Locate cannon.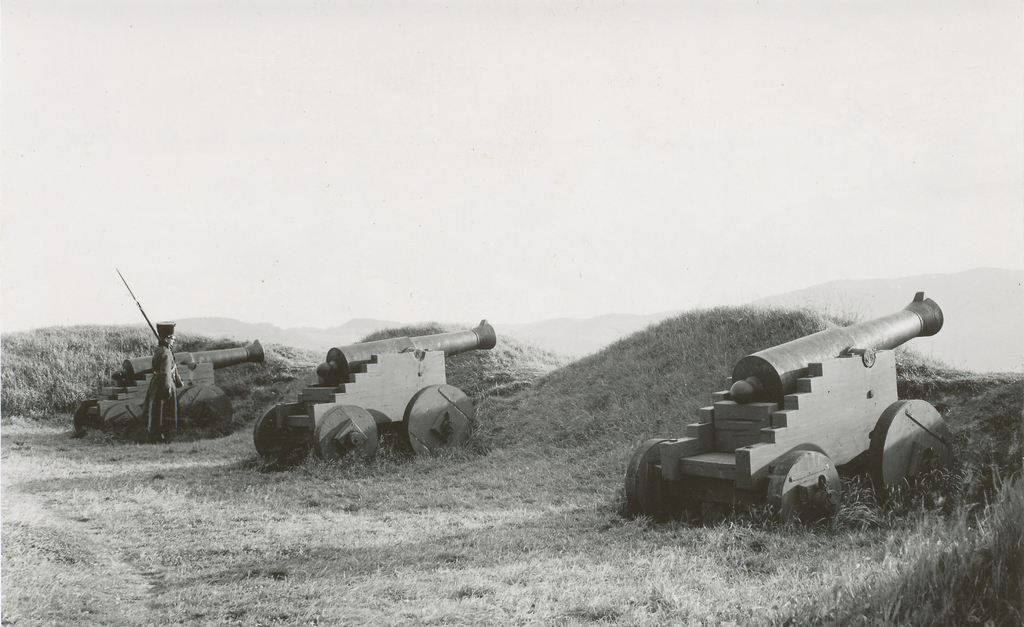
Bounding box: [x1=256, y1=319, x2=497, y2=470].
